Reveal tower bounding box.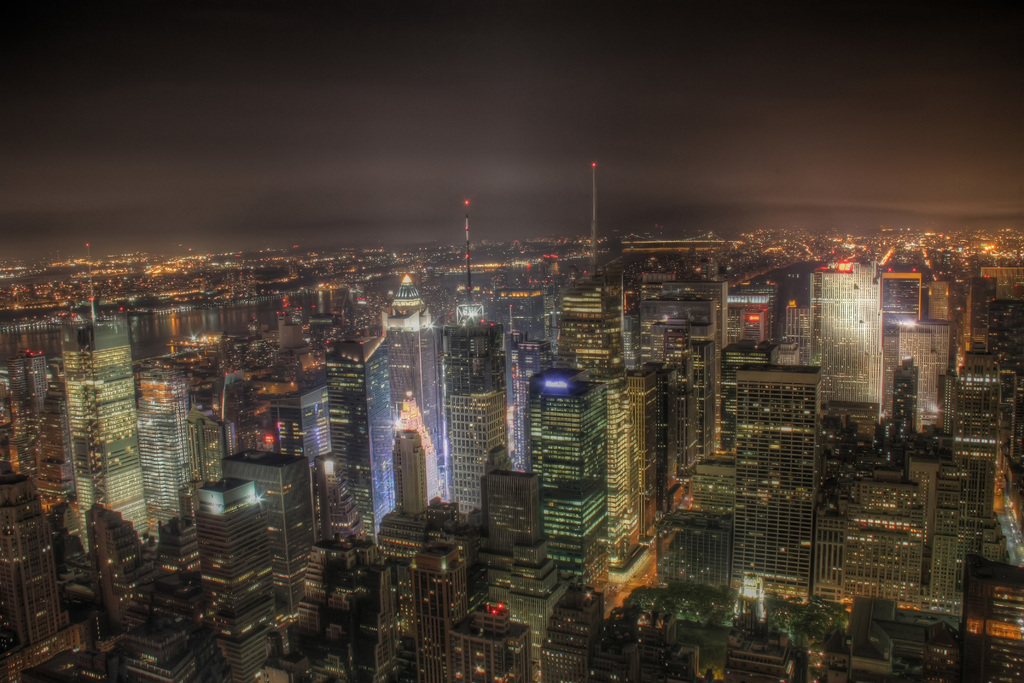
Revealed: 214:444:317:657.
